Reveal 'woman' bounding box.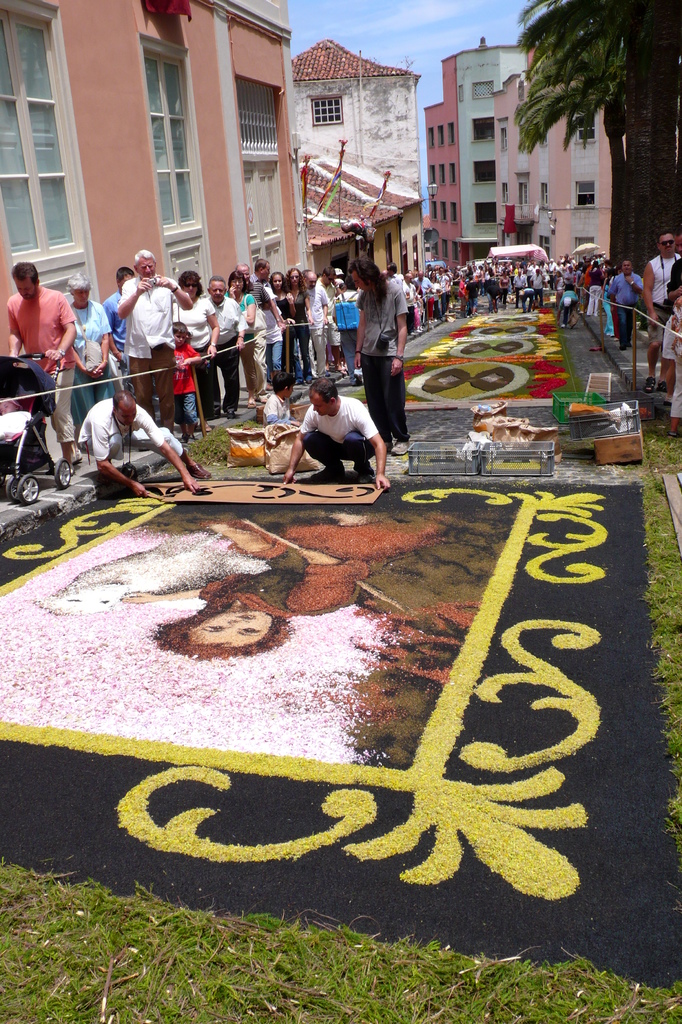
Revealed: <region>555, 259, 563, 269</region>.
